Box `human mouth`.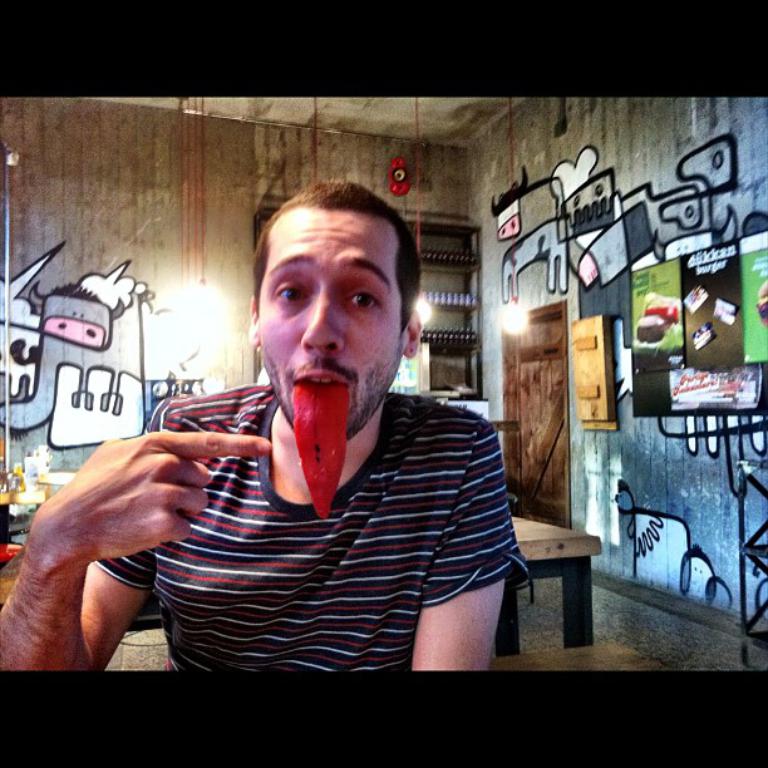
<region>291, 364, 358, 409</region>.
